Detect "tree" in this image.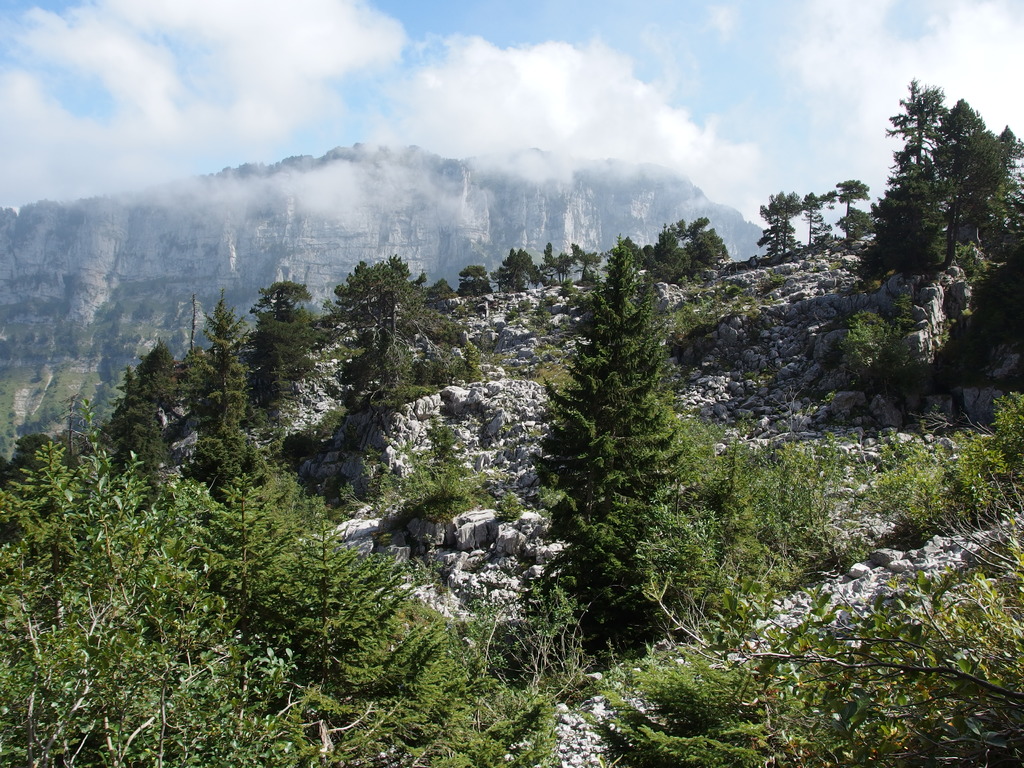
Detection: 339/260/424/385.
